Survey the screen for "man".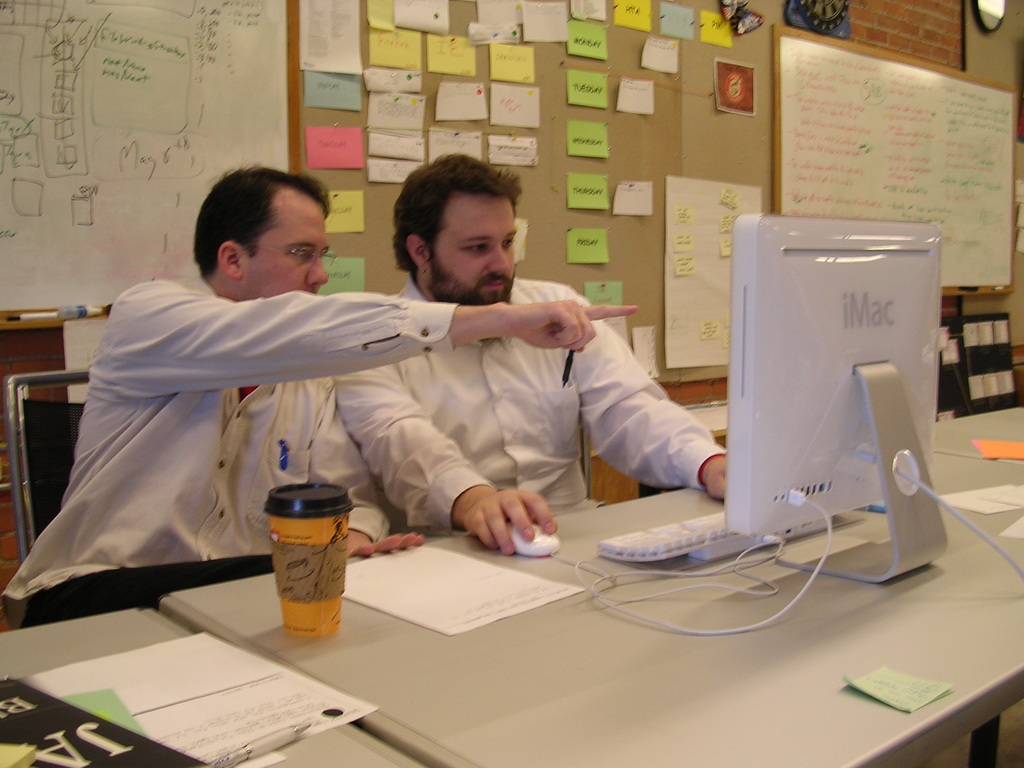
Survey found: <box>3,163,637,626</box>.
